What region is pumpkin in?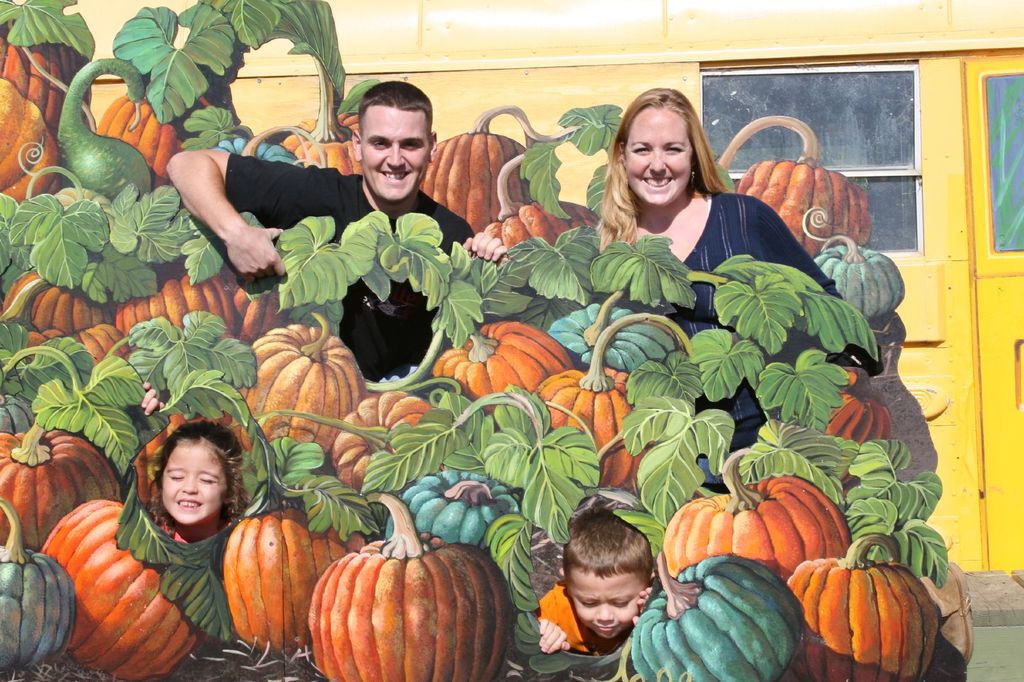
[303,493,508,681].
